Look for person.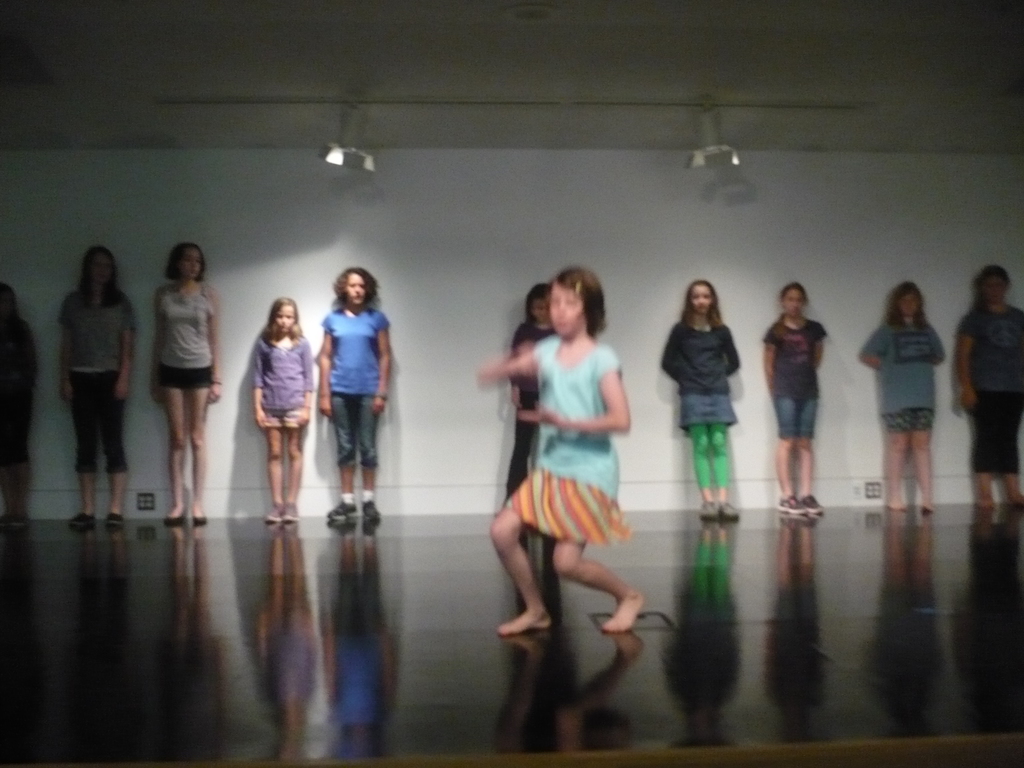
Found: (left=509, top=287, right=555, bottom=491).
